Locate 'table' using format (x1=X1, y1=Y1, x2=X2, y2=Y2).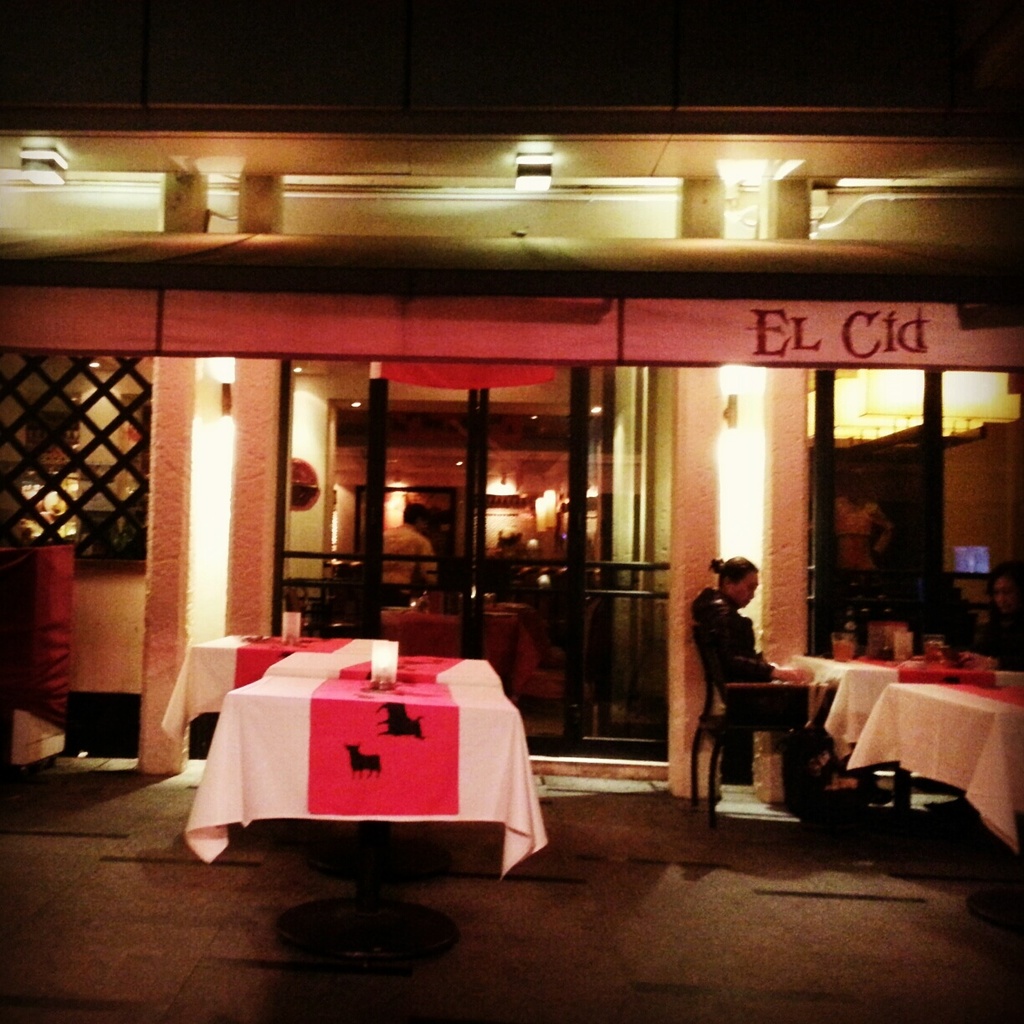
(x1=847, y1=679, x2=1023, y2=863).
